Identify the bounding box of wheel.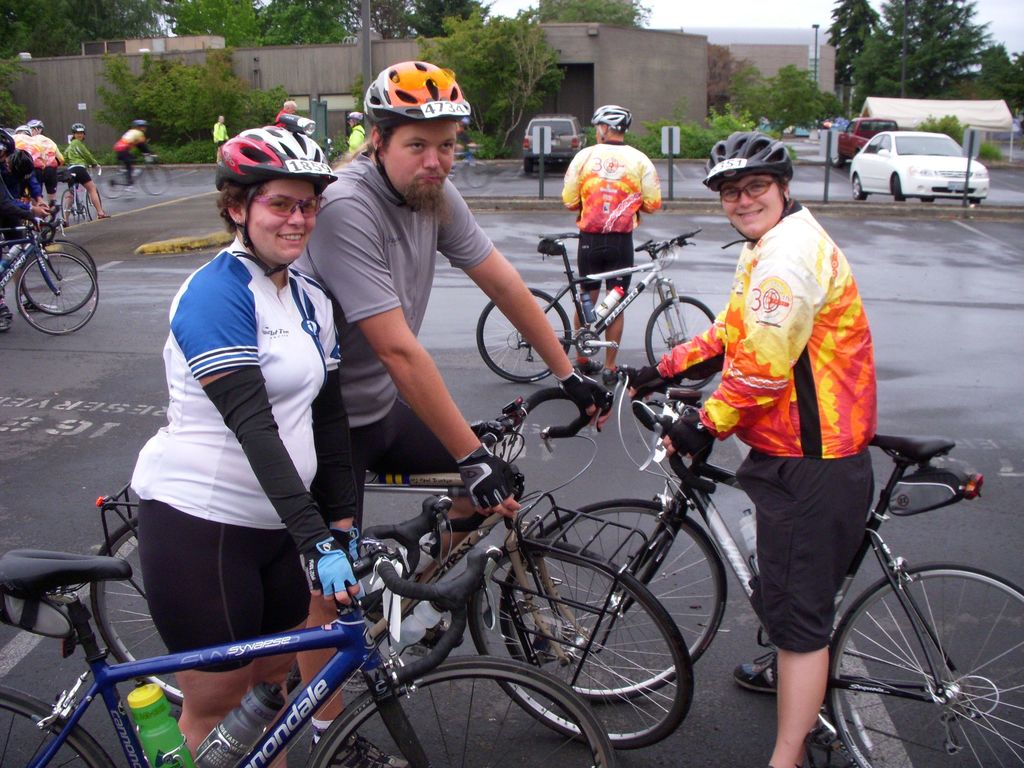
93, 164, 129, 198.
